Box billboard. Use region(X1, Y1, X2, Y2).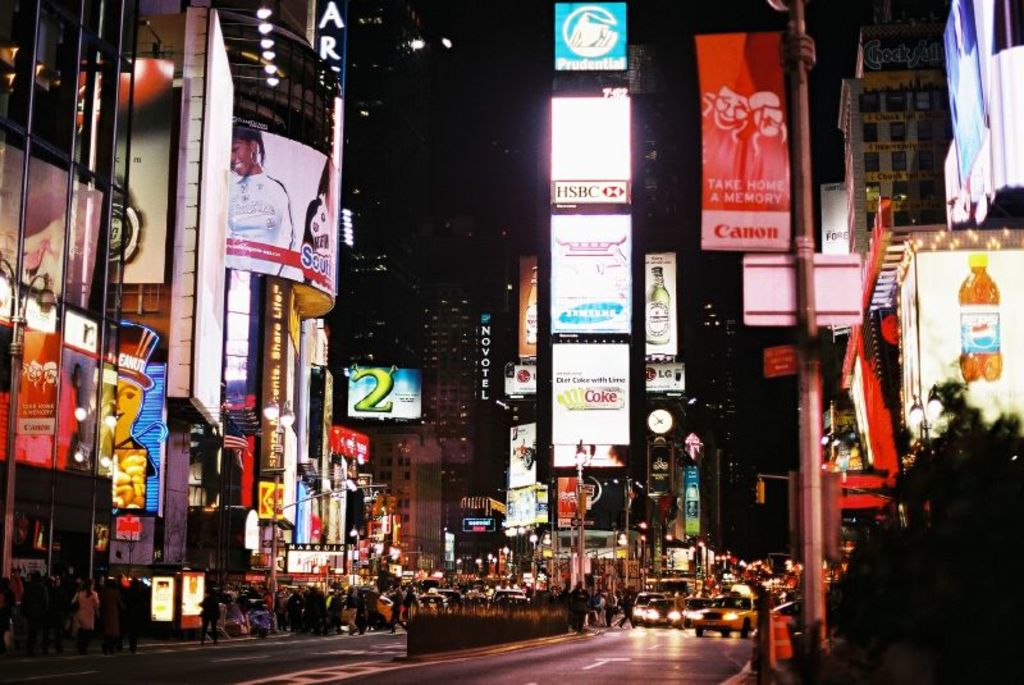
region(759, 344, 799, 374).
